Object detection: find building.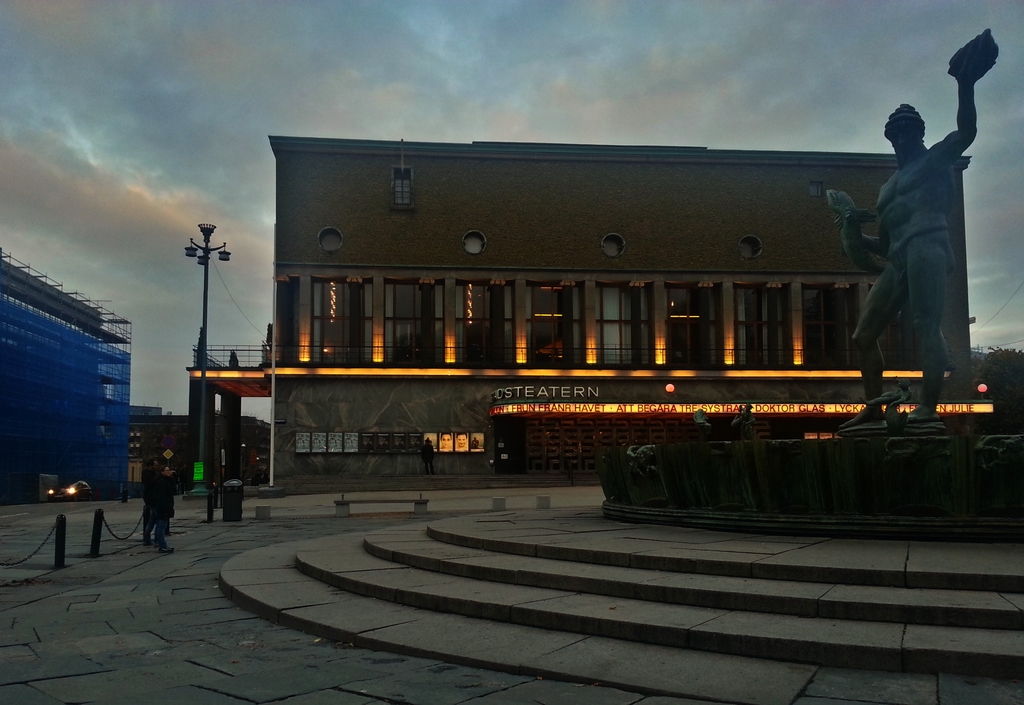
132 411 270 497.
